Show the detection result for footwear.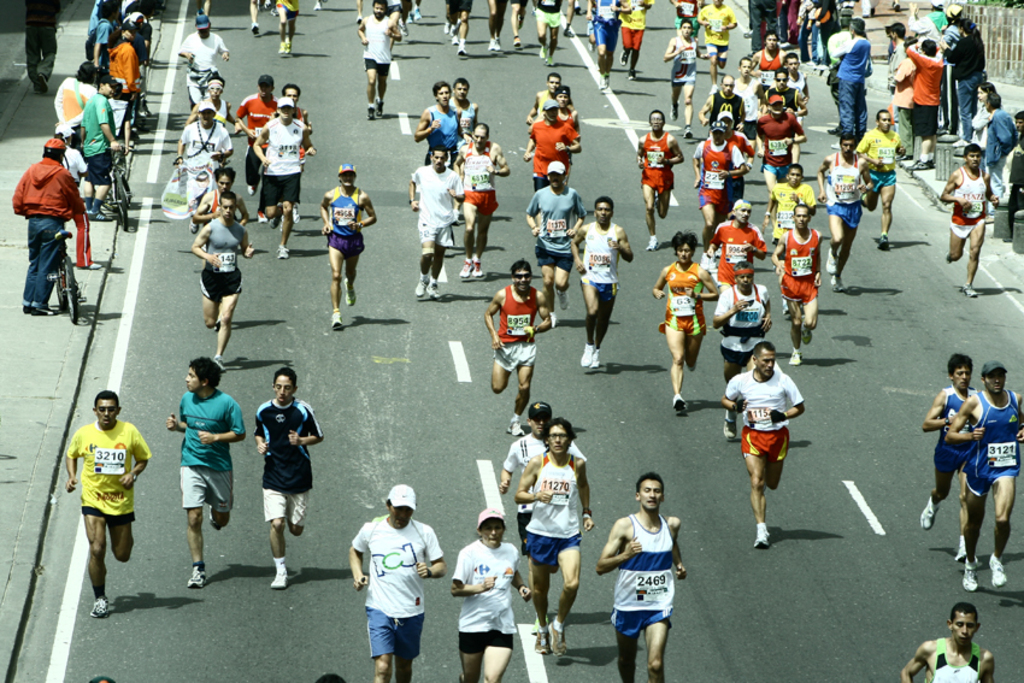
select_region(343, 279, 364, 306).
